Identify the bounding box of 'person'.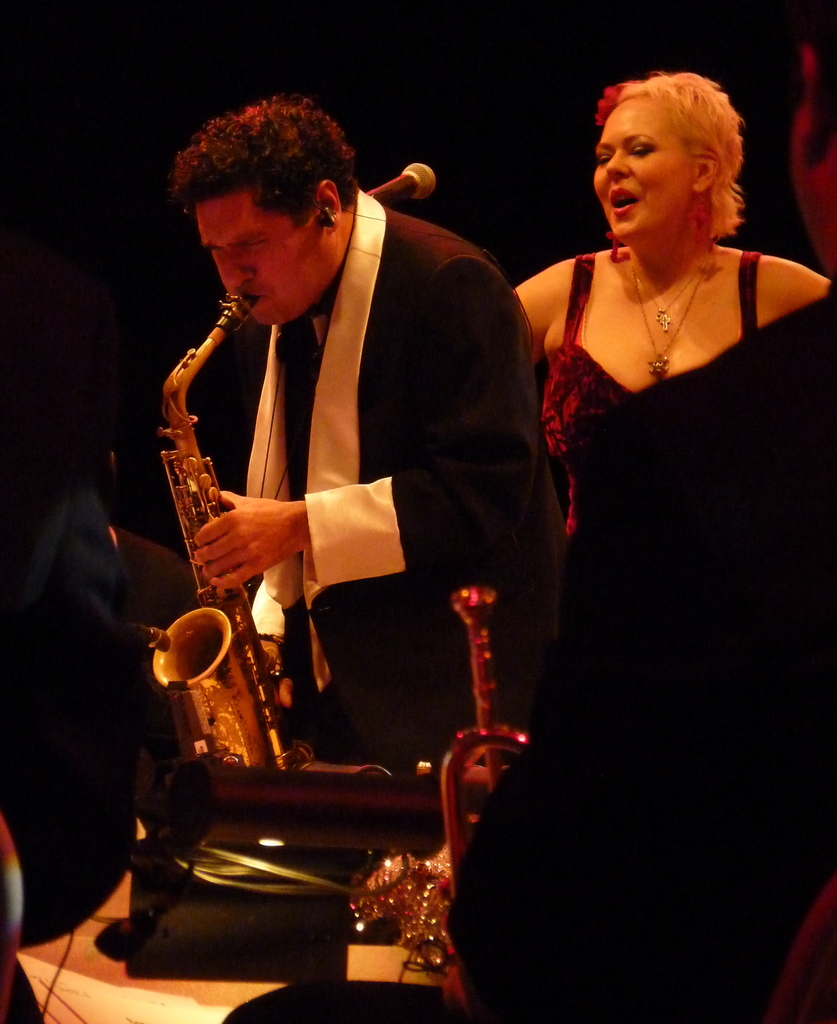
x1=0, y1=404, x2=145, y2=1023.
